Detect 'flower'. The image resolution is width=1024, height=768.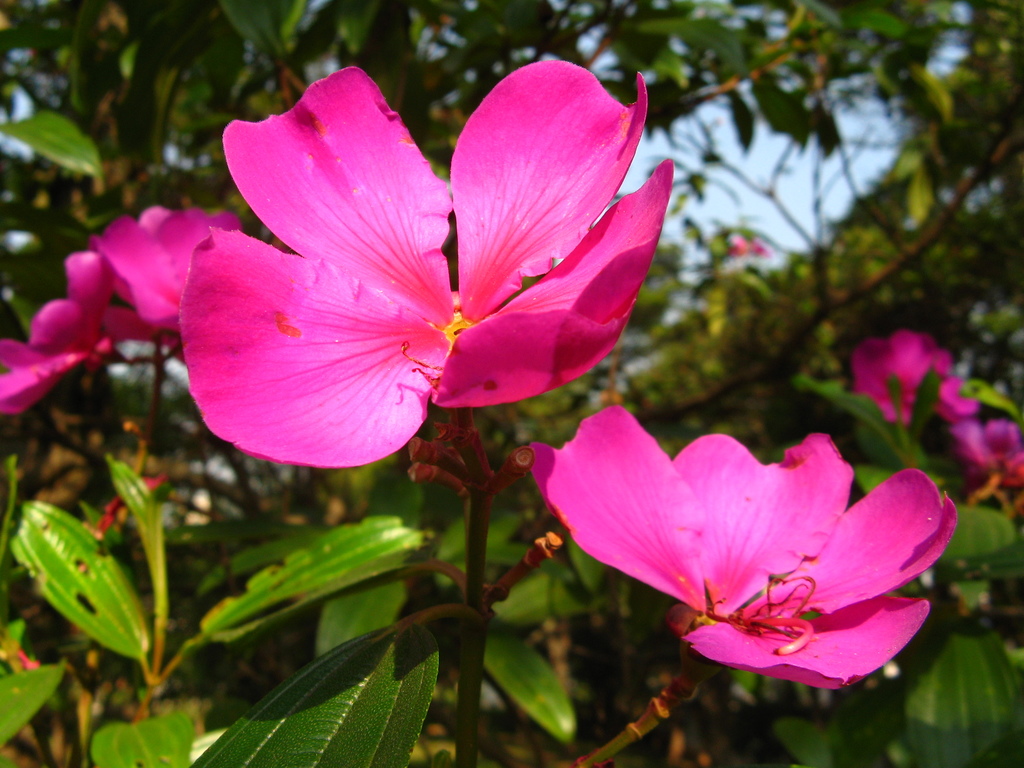
x1=525 y1=402 x2=956 y2=700.
